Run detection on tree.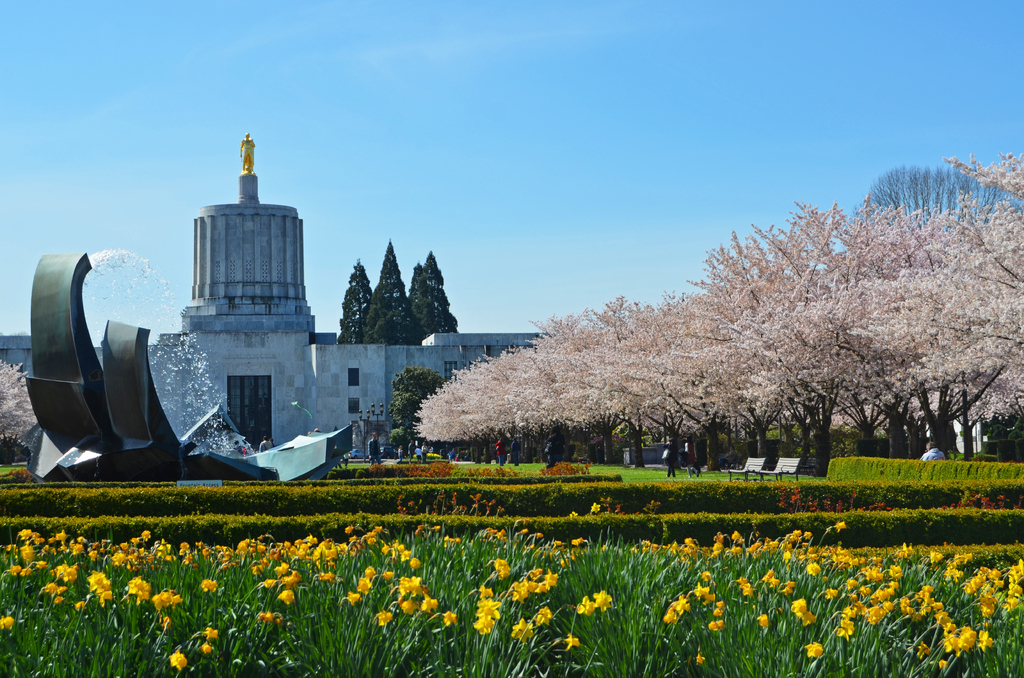
Result: region(0, 354, 47, 445).
